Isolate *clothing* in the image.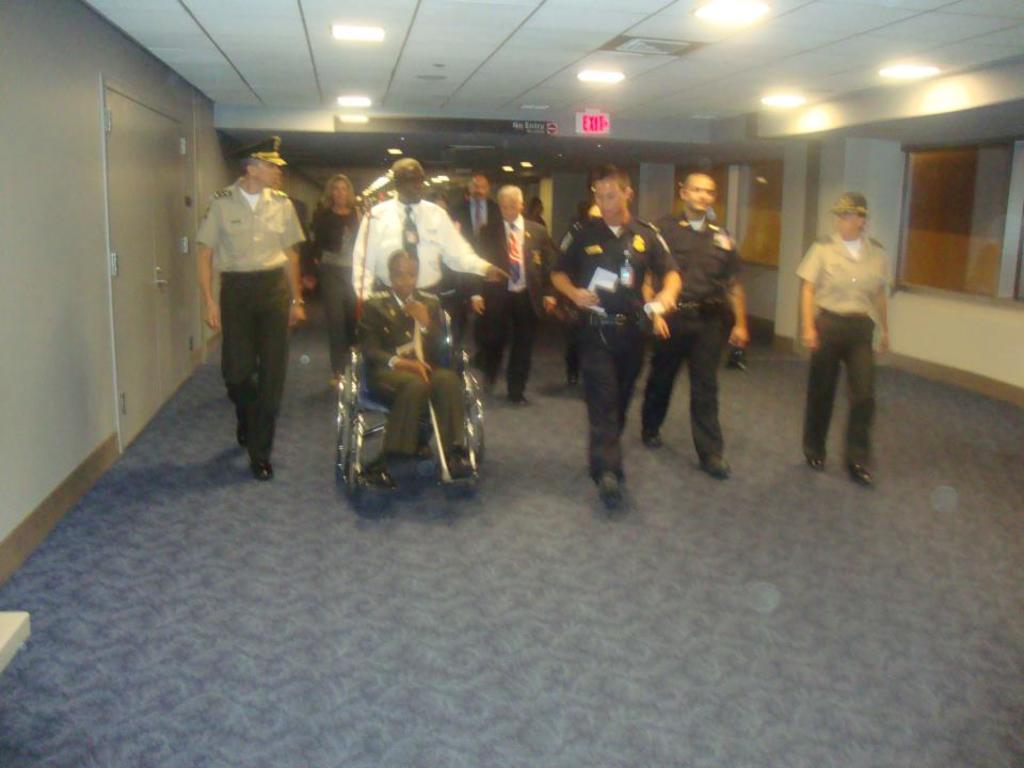
Isolated region: <bbox>474, 218, 558, 394</bbox>.
